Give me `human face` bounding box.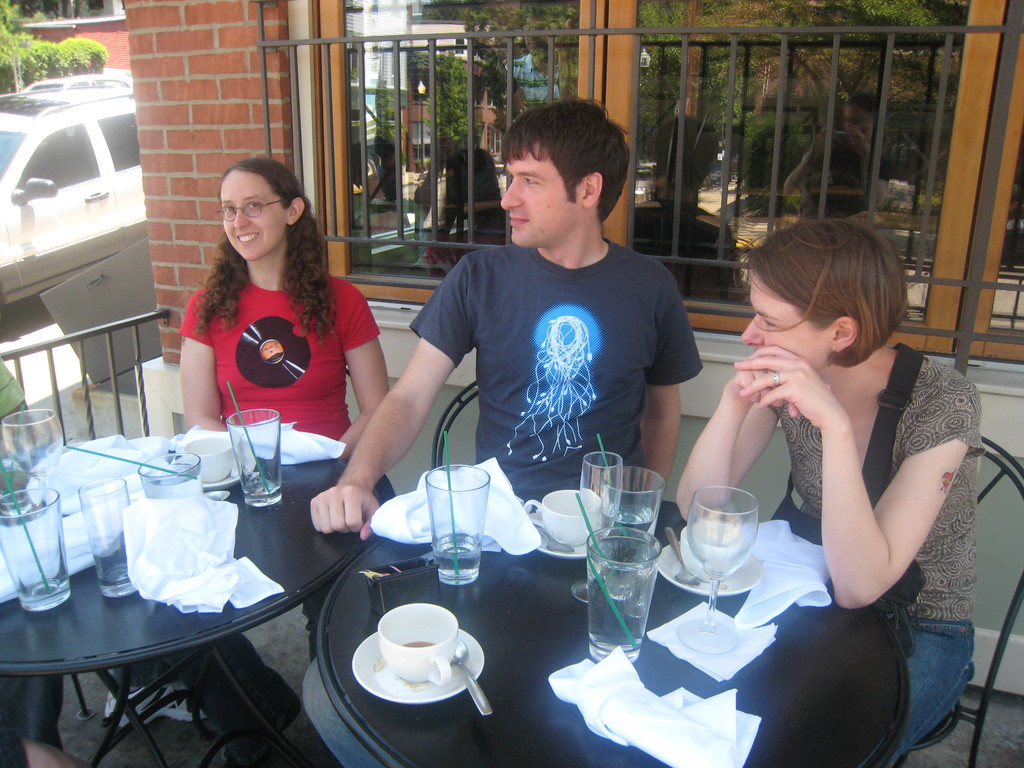
495,149,588,243.
